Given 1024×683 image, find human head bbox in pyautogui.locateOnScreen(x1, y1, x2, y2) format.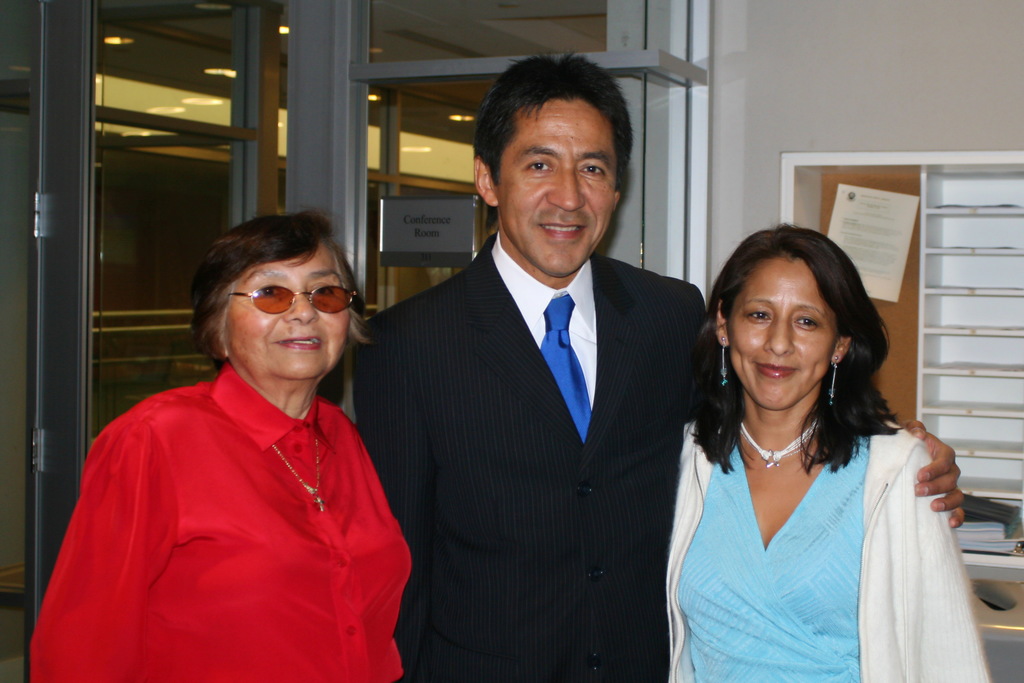
pyautogui.locateOnScreen(196, 216, 351, 386).
